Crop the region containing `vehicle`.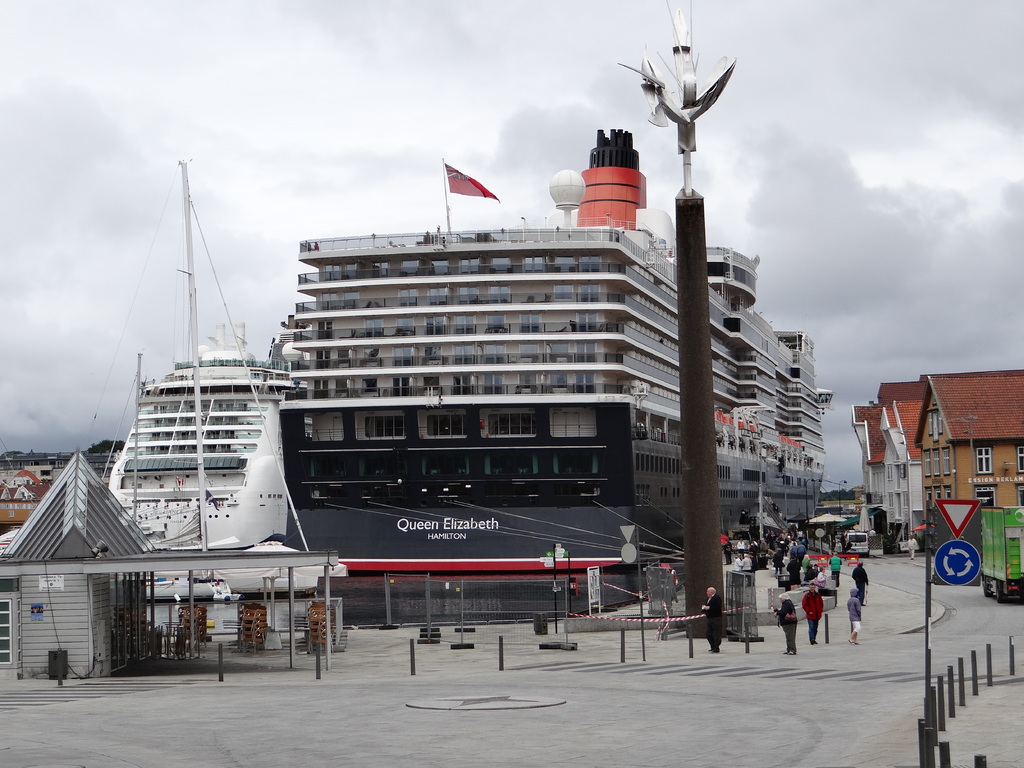
Crop region: <box>132,194,782,537</box>.
